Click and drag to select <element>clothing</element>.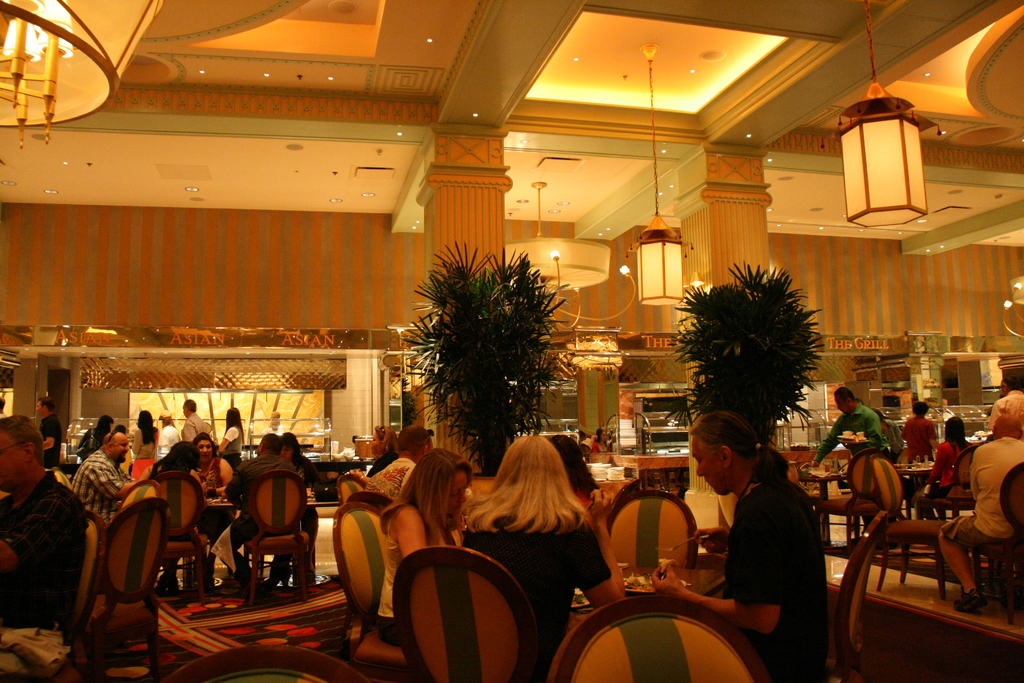
Selection: (181, 414, 209, 443).
